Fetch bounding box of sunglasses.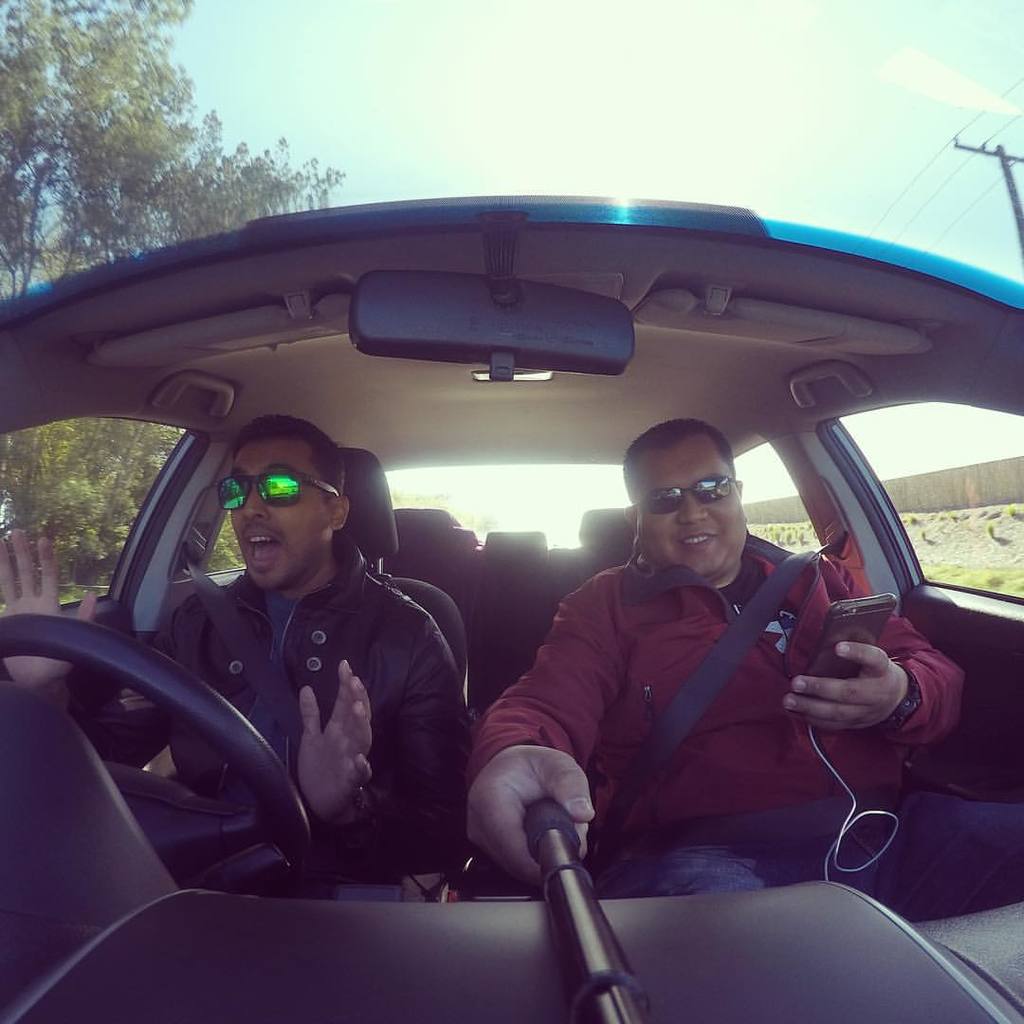
Bbox: [x1=213, y1=468, x2=340, y2=511].
